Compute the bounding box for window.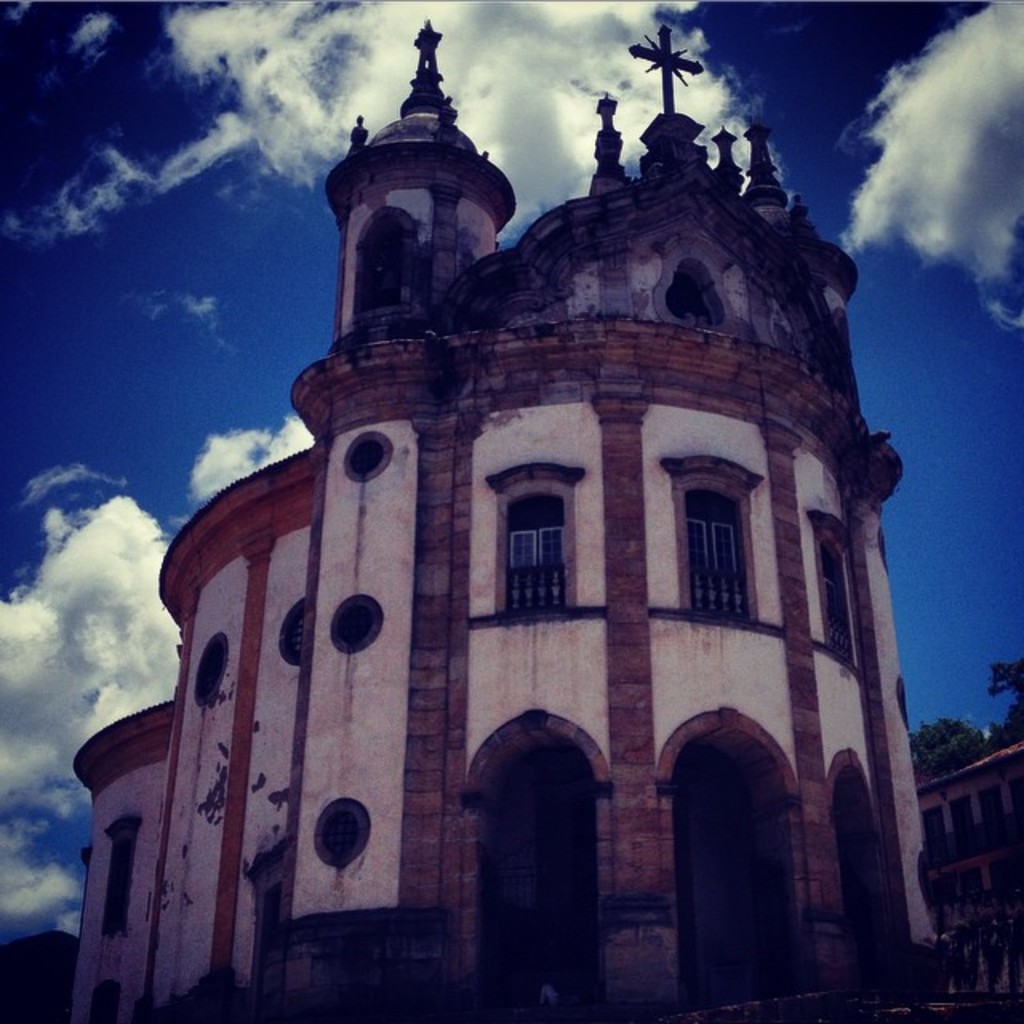
box(947, 795, 973, 854).
